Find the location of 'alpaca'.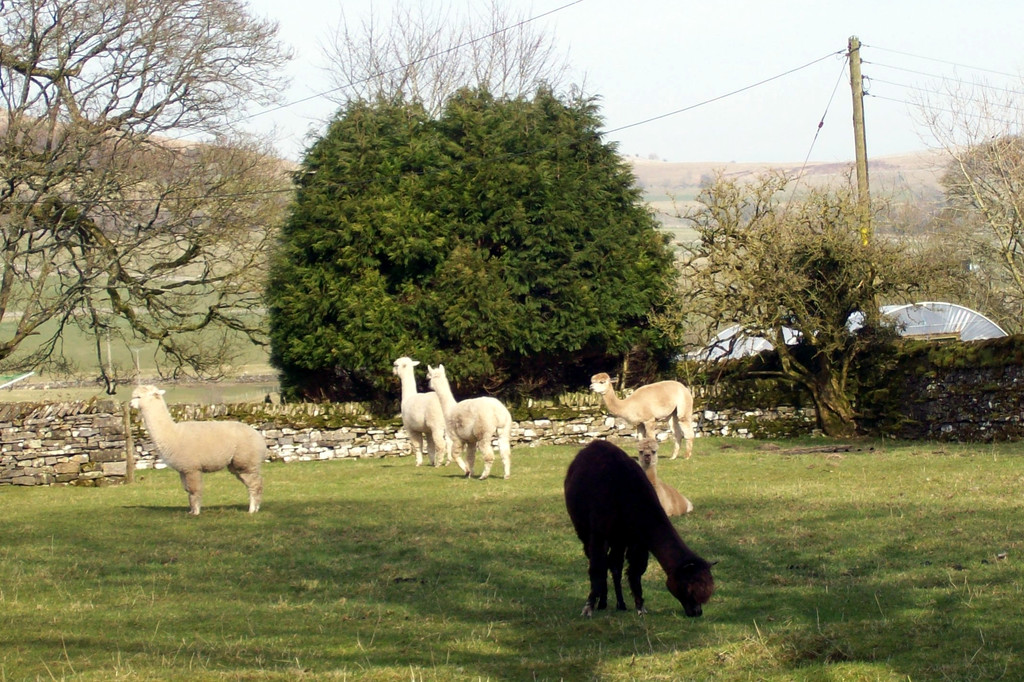
Location: locate(636, 431, 695, 519).
